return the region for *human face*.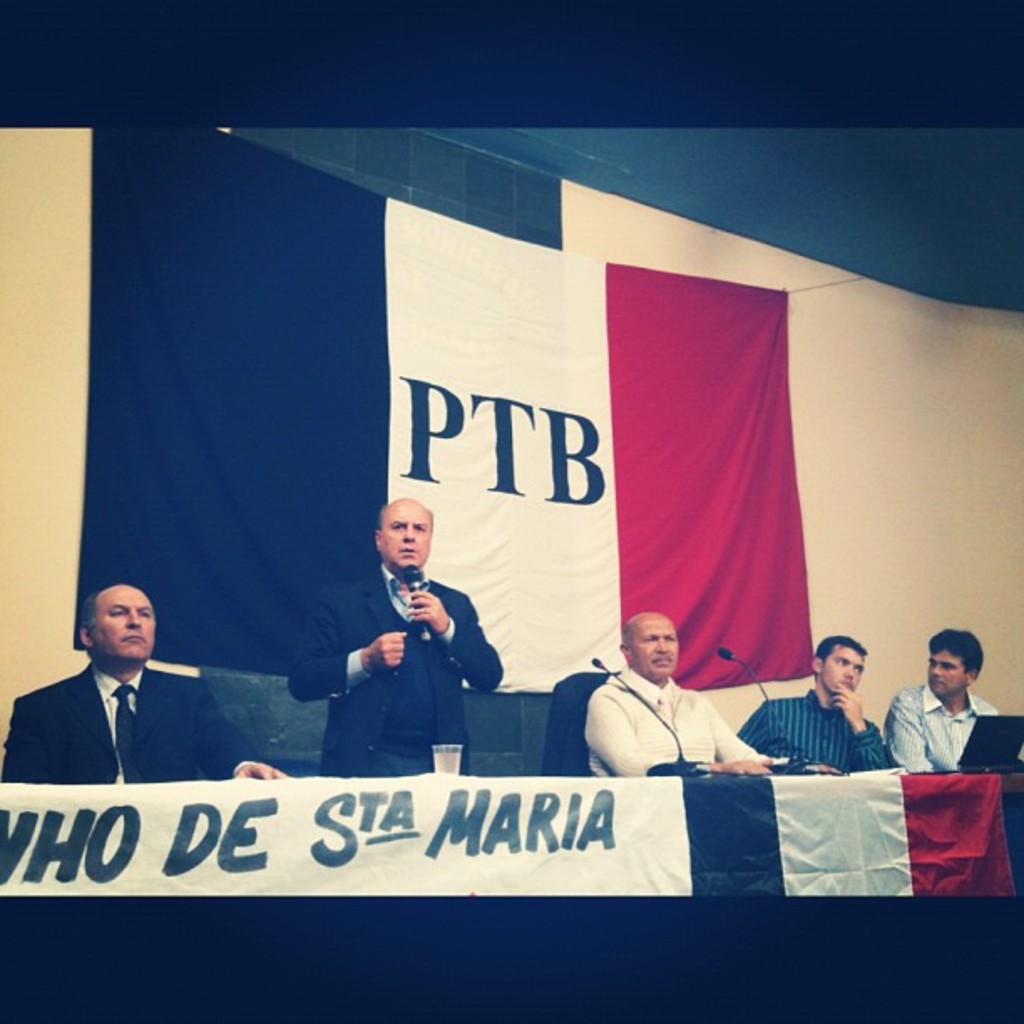
rect(87, 584, 159, 666).
